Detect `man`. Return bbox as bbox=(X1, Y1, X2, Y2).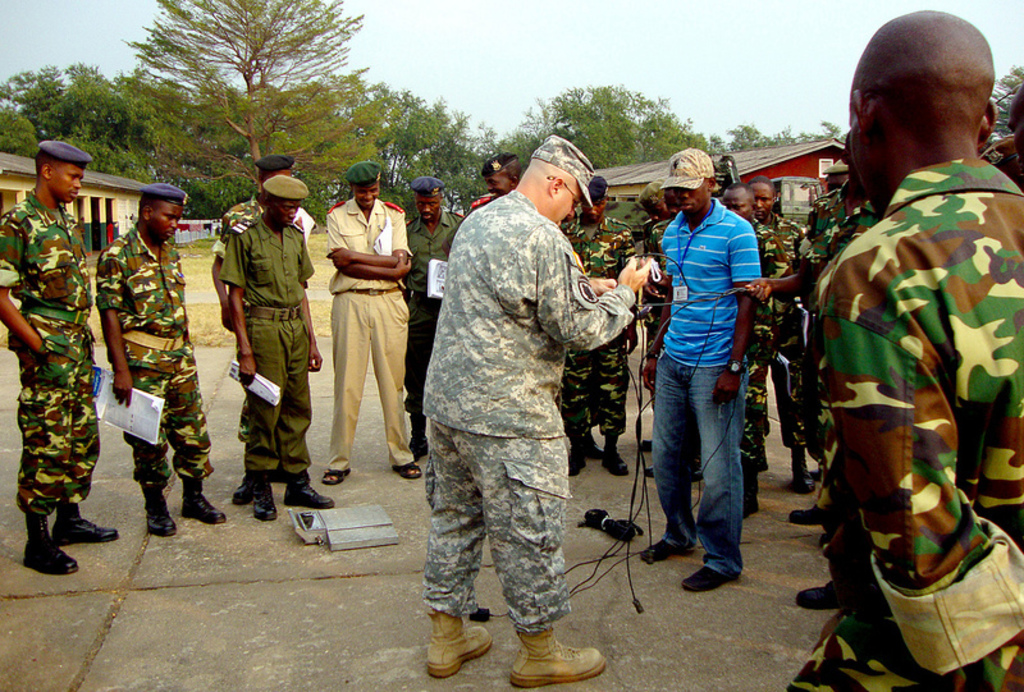
bbox=(404, 109, 640, 664).
